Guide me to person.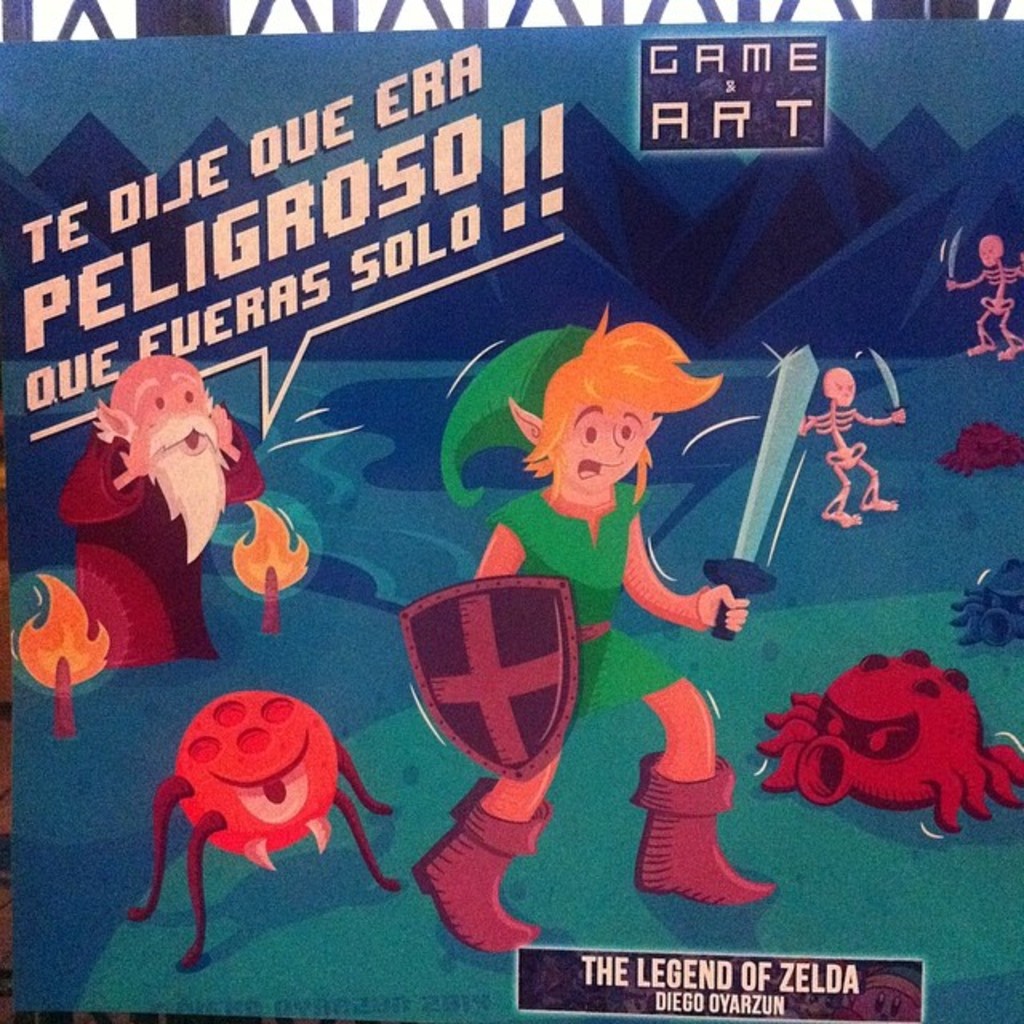
Guidance: [53, 347, 262, 667].
